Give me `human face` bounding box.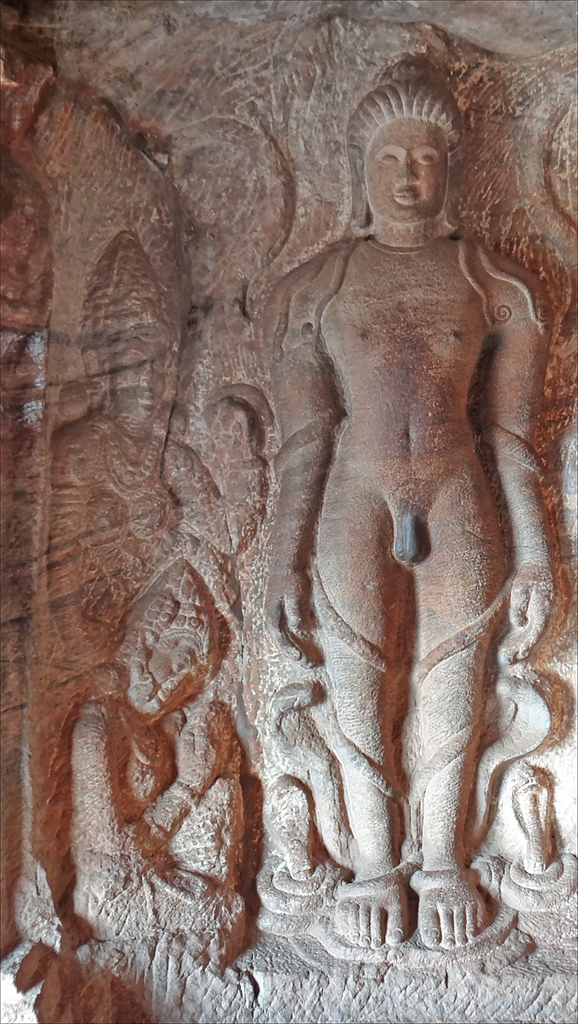
crop(150, 637, 209, 688).
